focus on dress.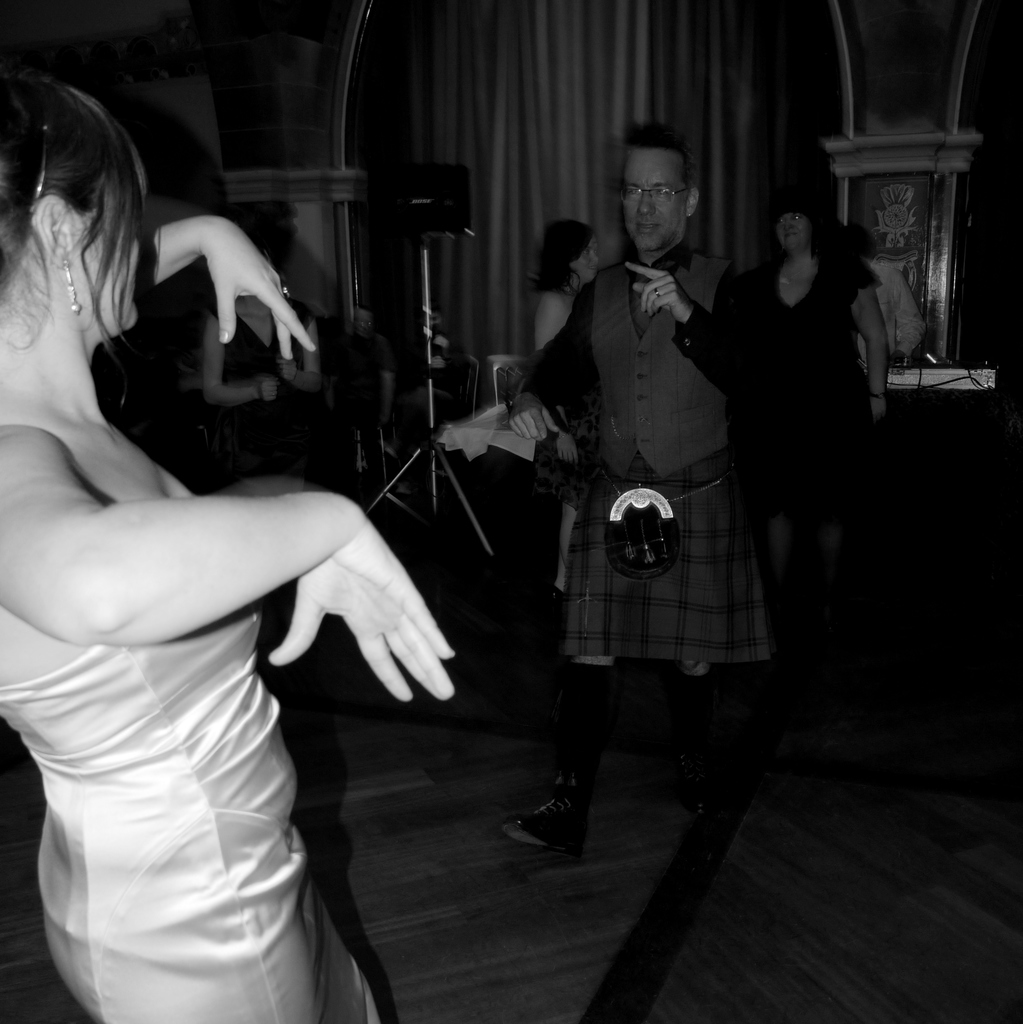
Focused at locate(729, 253, 874, 516).
